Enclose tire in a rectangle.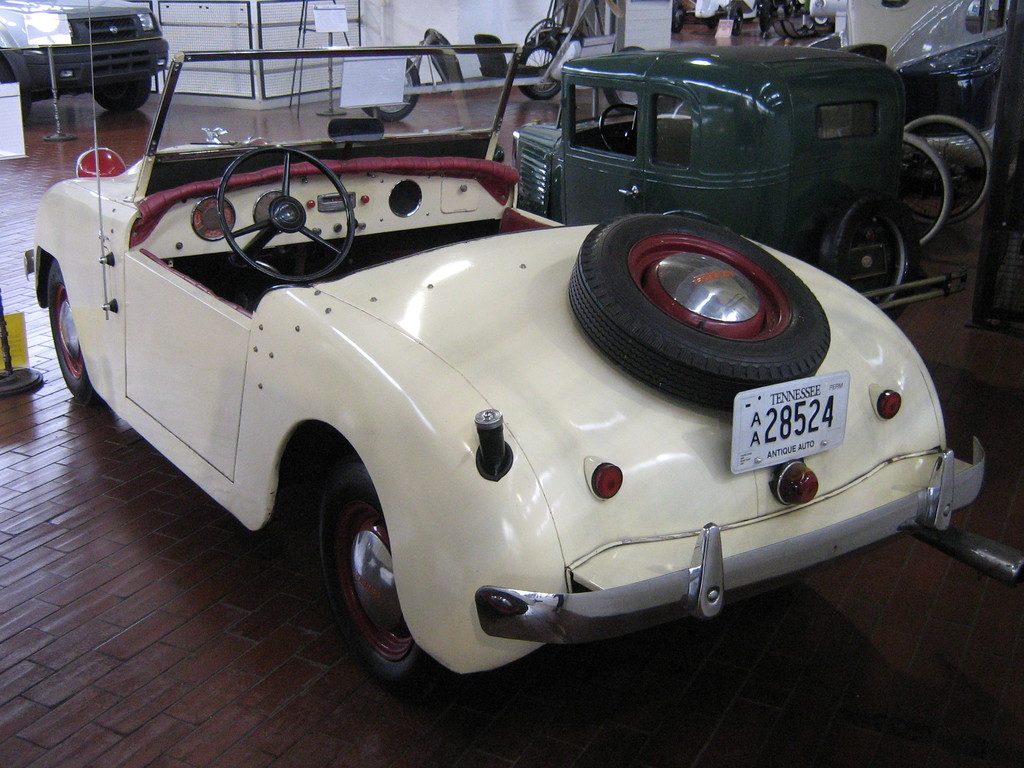
box=[898, 136, 952, 246].
